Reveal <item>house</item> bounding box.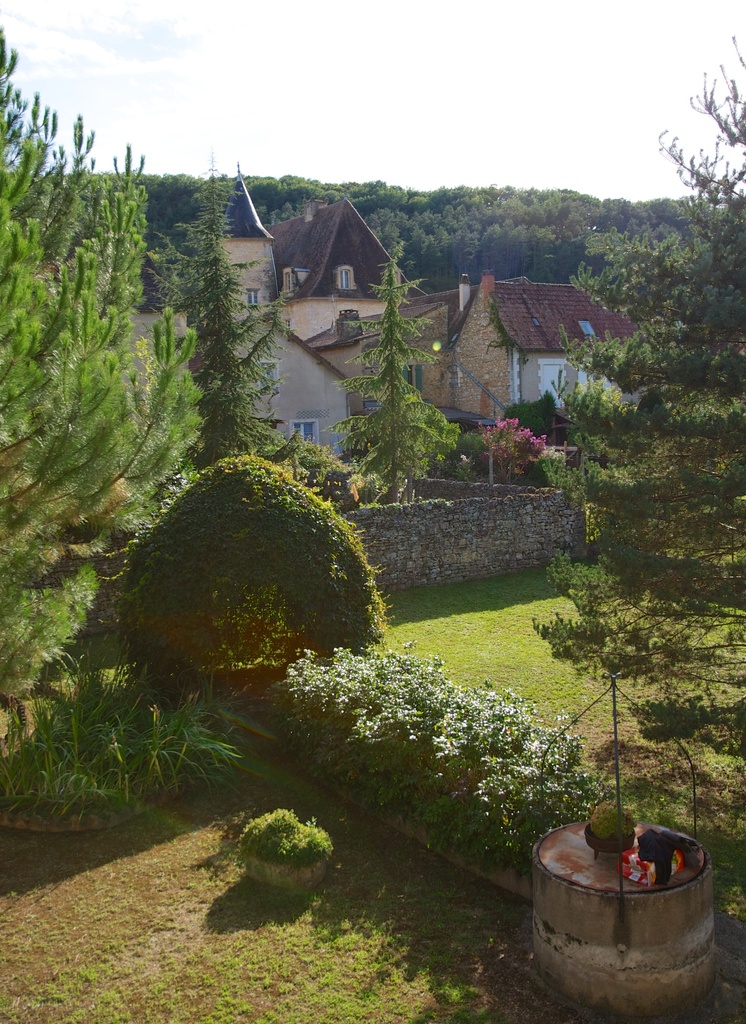
Revealed: select_region(19, 177, 656, 471).
